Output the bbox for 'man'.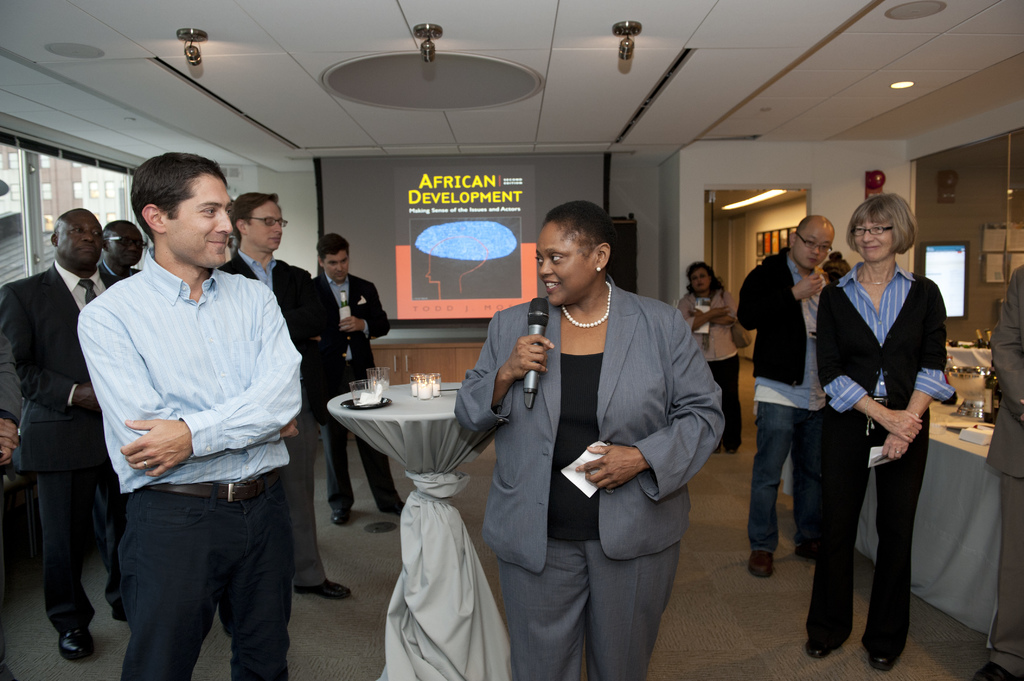
<region>749, 215, 836, 579</region>.
